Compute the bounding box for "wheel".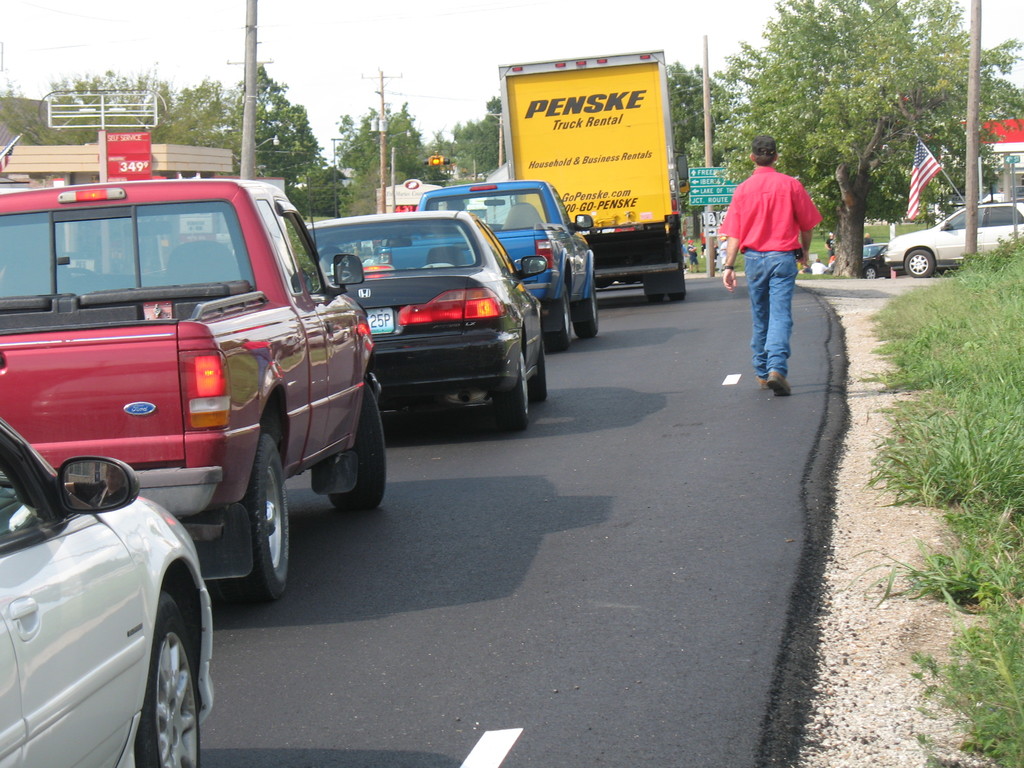
[860,256,886,278].
